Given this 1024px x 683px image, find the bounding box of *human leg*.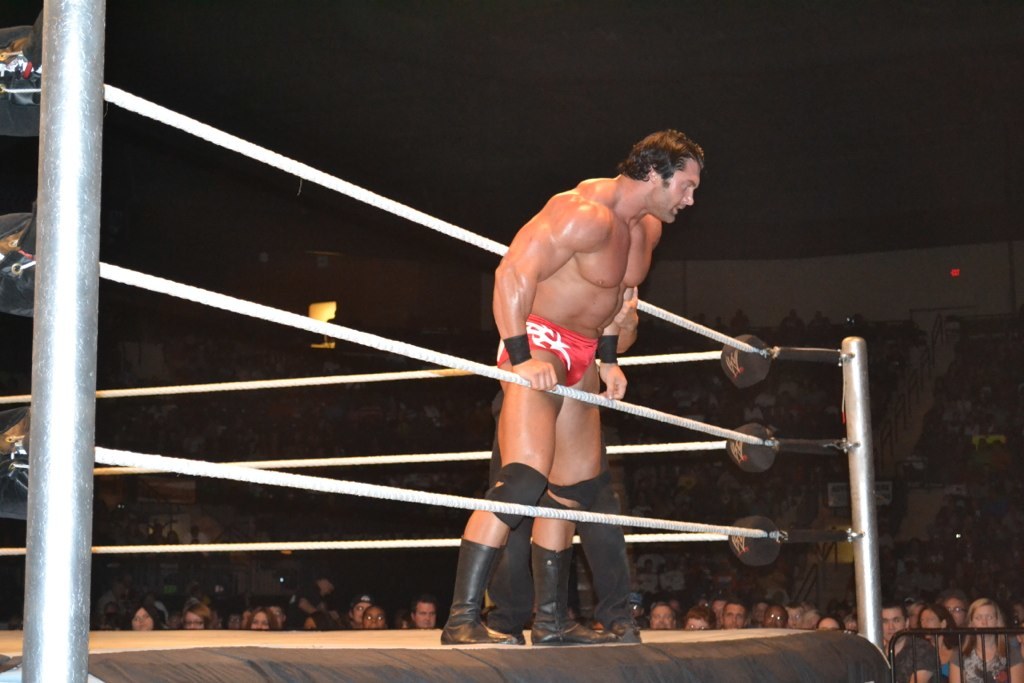
<region>448, 361, 568, 643</region>.
